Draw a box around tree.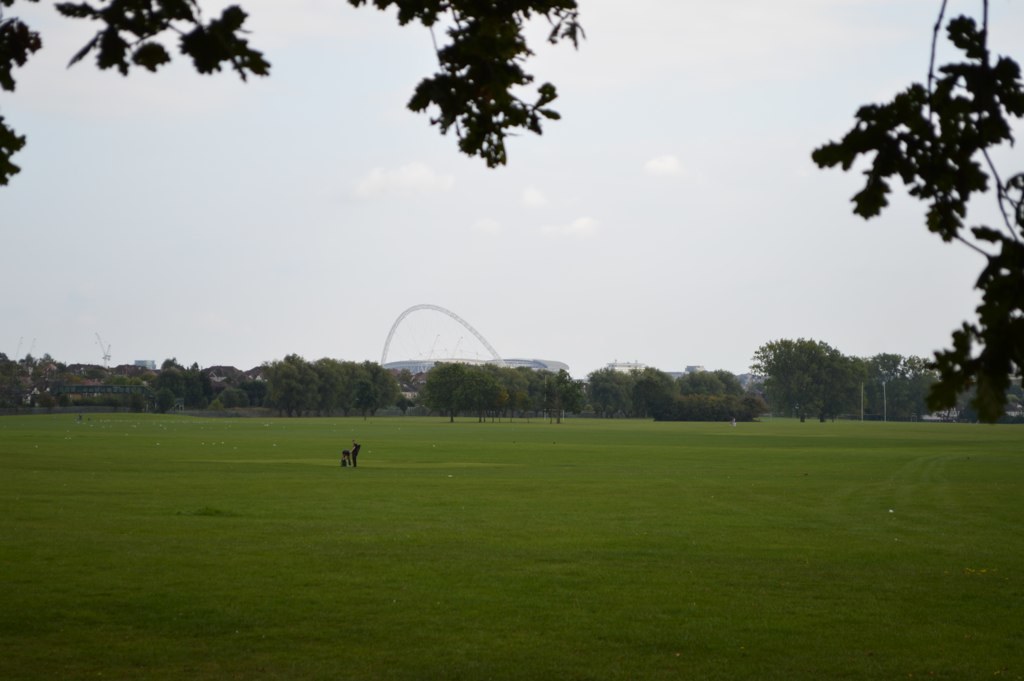
[587,369,629,417].
